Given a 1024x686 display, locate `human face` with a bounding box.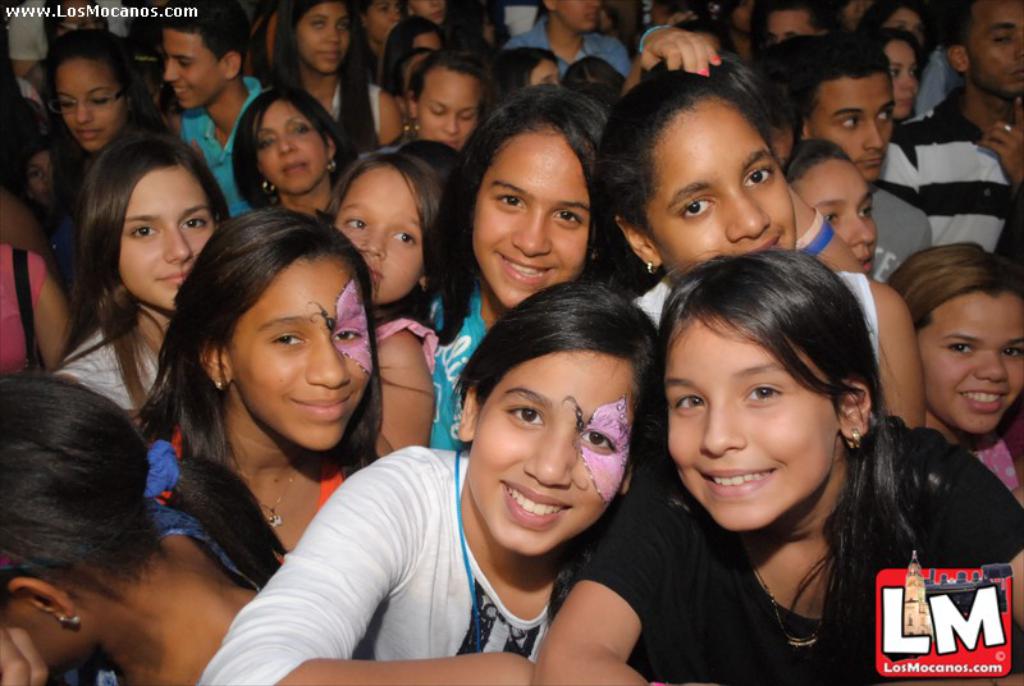
Located: <box>116,172,214,312</box>.
